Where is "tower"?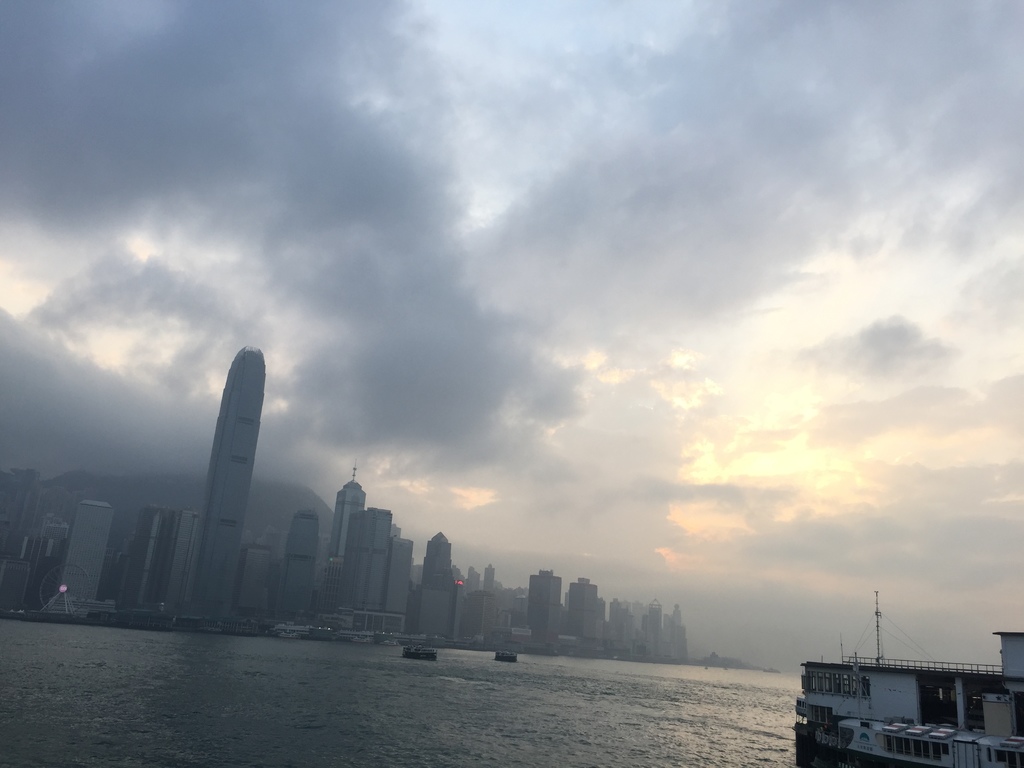
region(570, 576, 599, 638).
